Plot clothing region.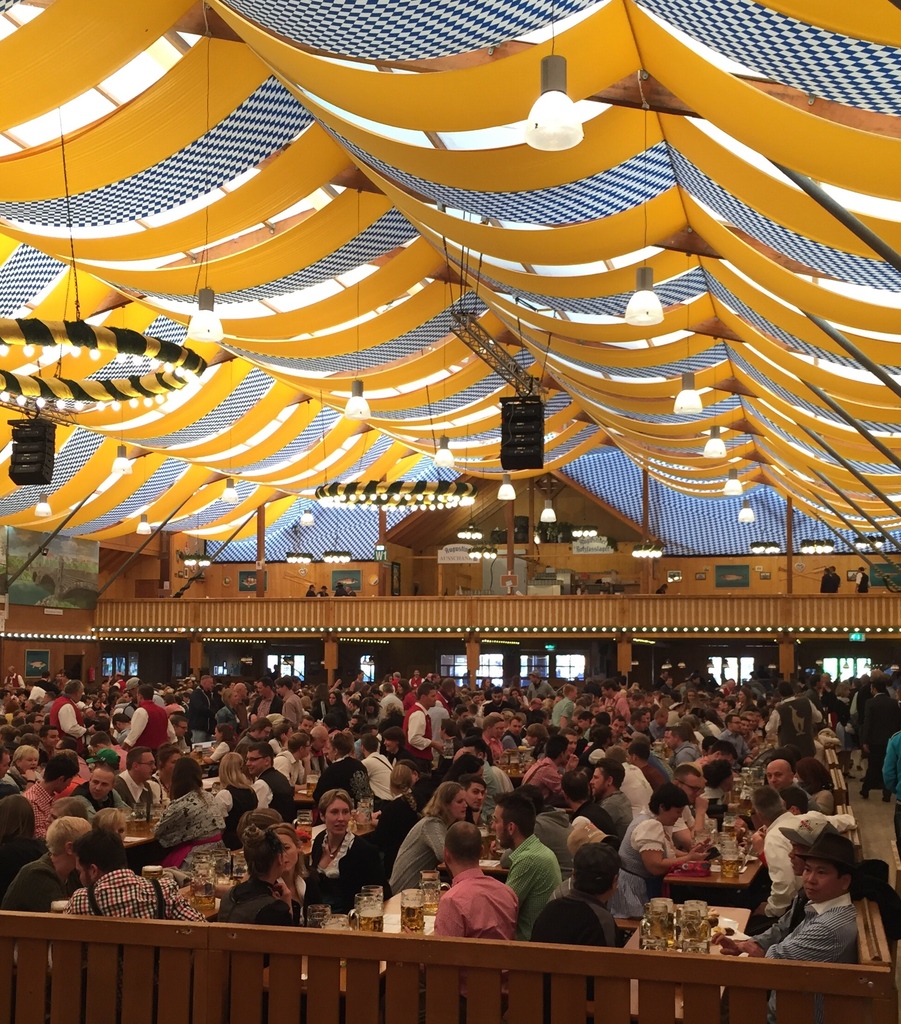
Plotted at (left=631, top=818, right=666, bottom=909).
